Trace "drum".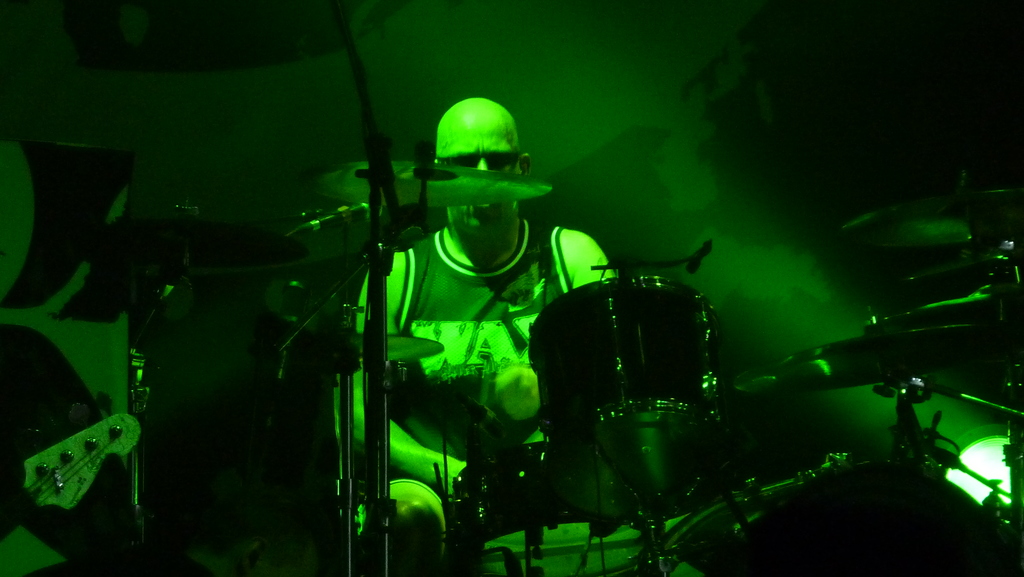
Traced to rect(453, 446, 658, 576).
